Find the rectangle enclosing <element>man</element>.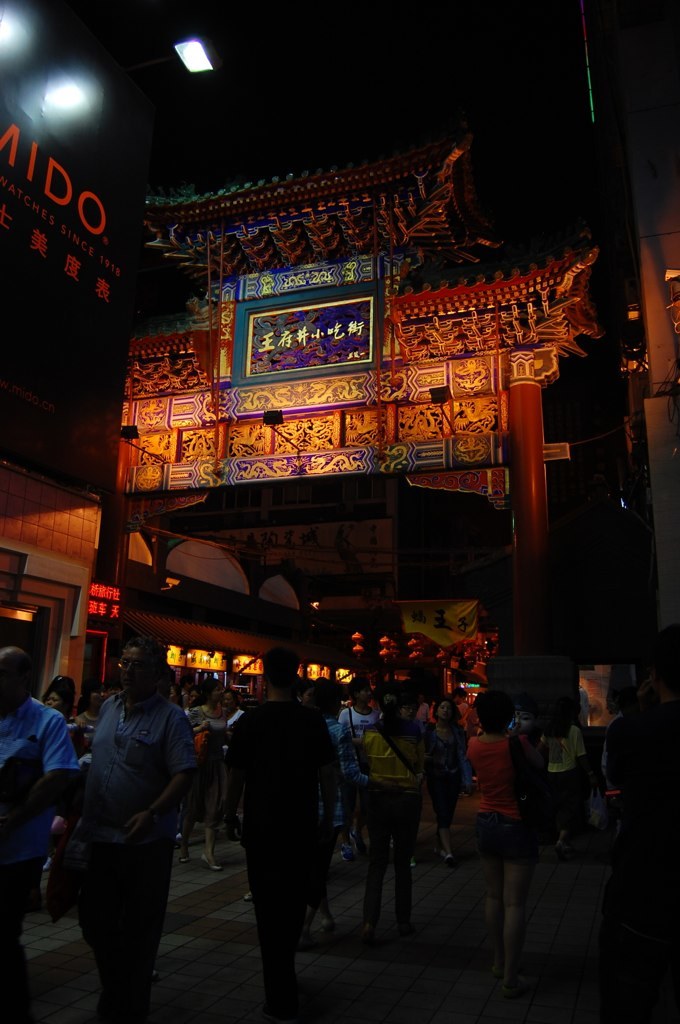
{"left": 451, "top": 688, "right": 467, "bottom": 719}.
